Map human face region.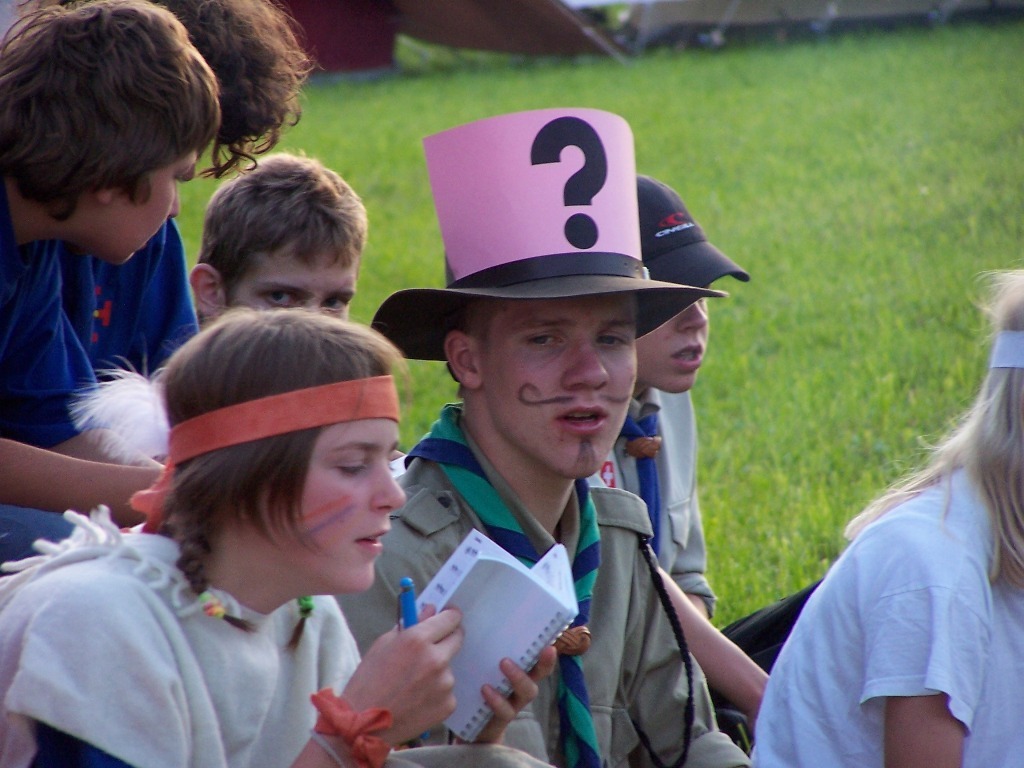
Mapped to [635, 303, 708, 393].
